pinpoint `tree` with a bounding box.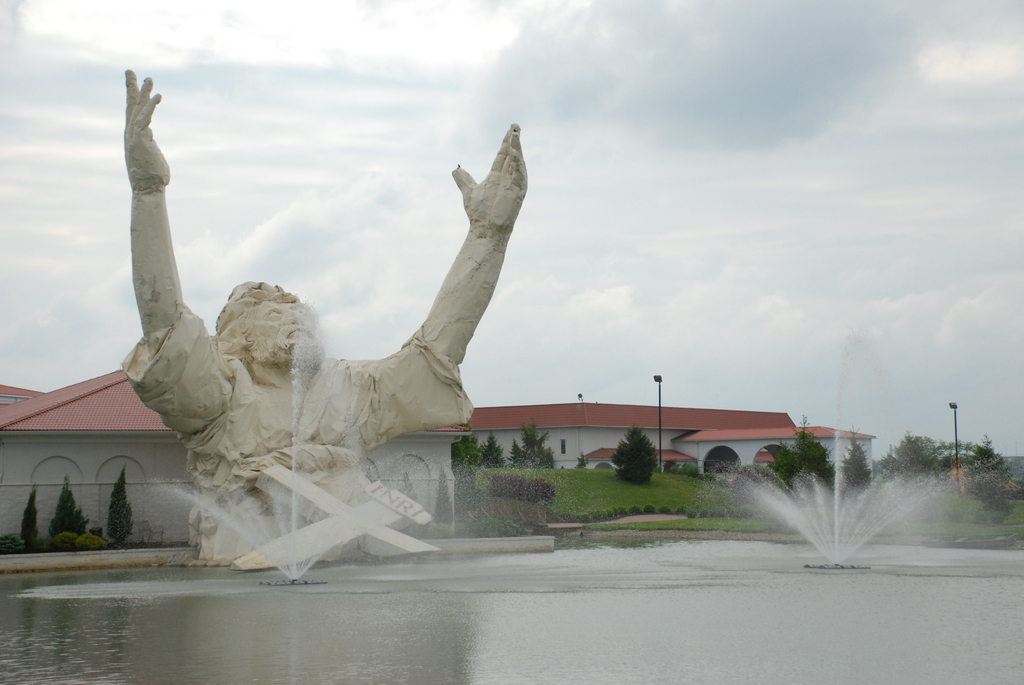
bbox(502, 421, 561, 509).
